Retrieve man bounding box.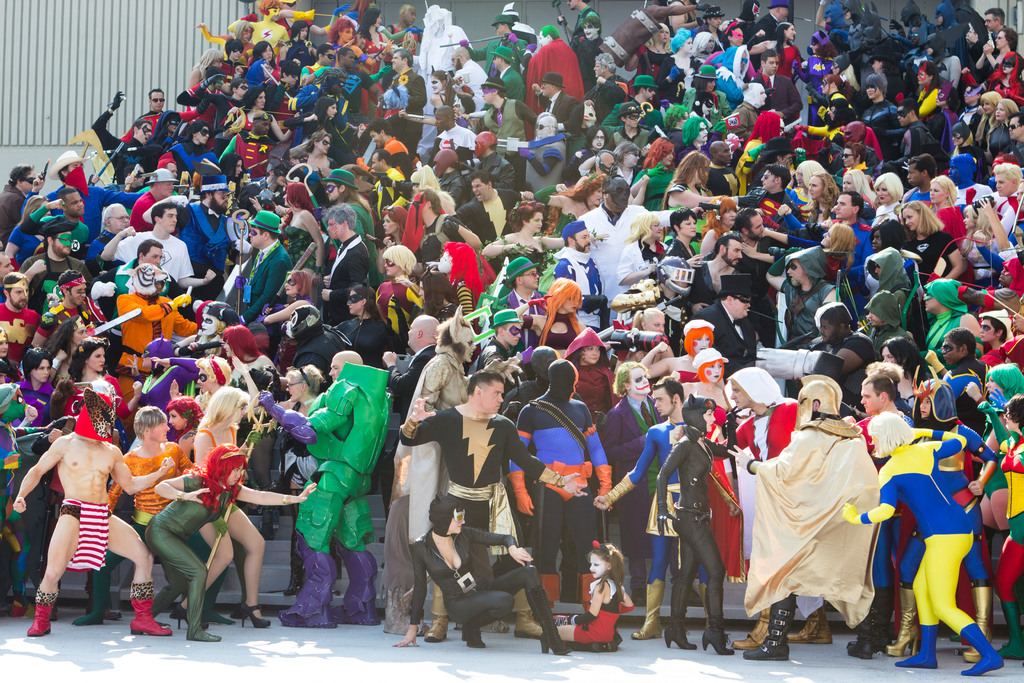
Bounding box: l=756, t=367, r=900, b=659.
